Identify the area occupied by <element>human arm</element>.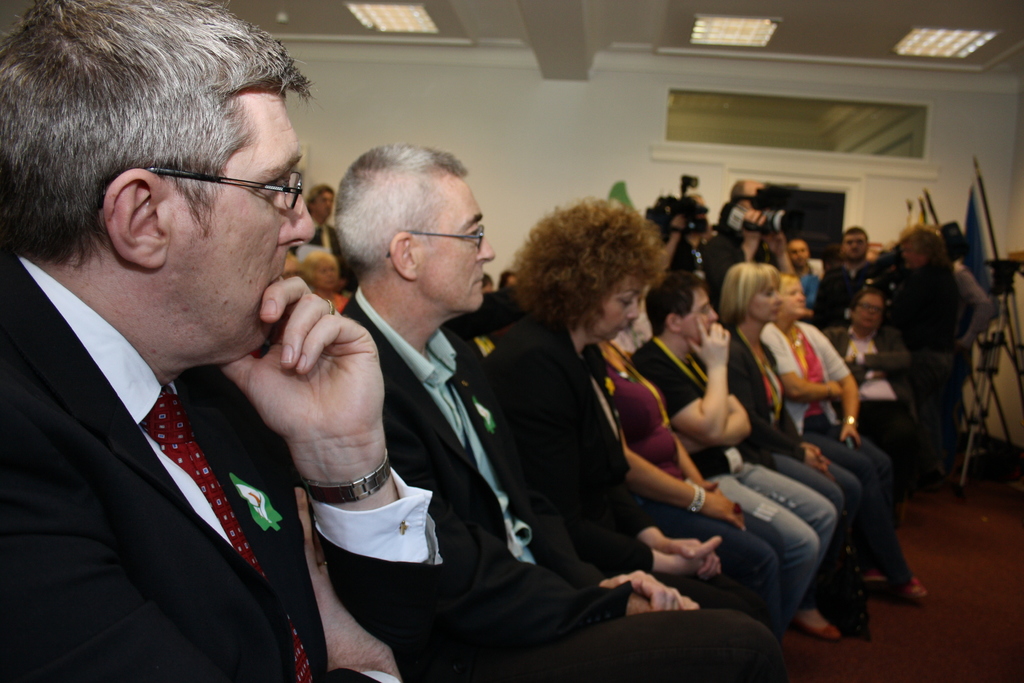
Area: x1=621 y1=426 x2=740 y2=526.
